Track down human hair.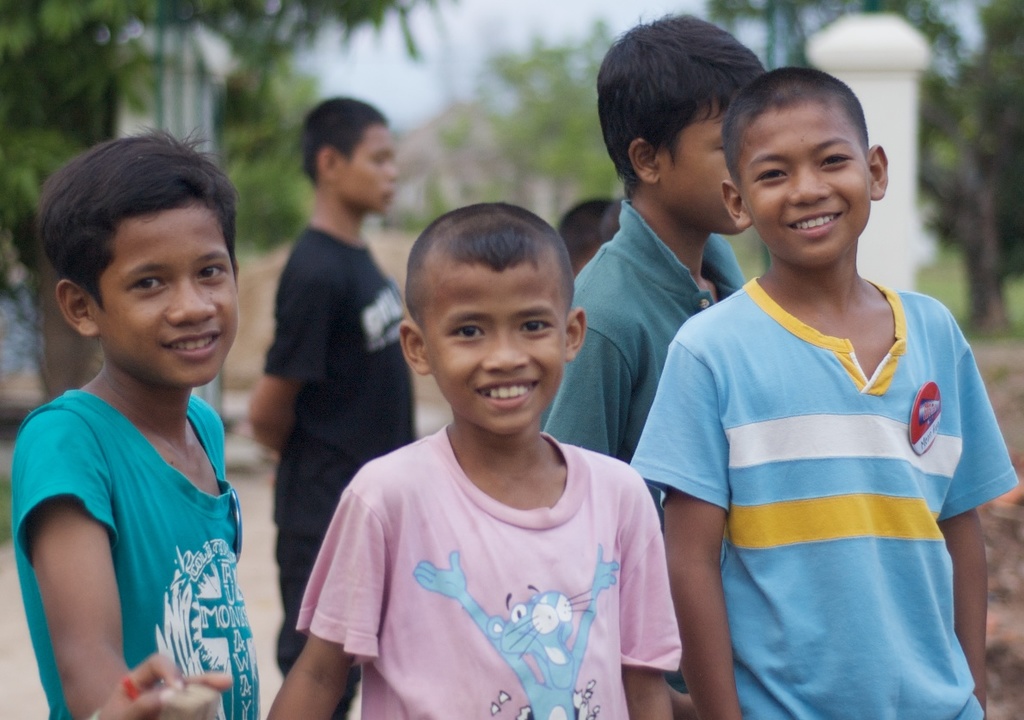
Tracked to region(300, 88, 385, 187).
